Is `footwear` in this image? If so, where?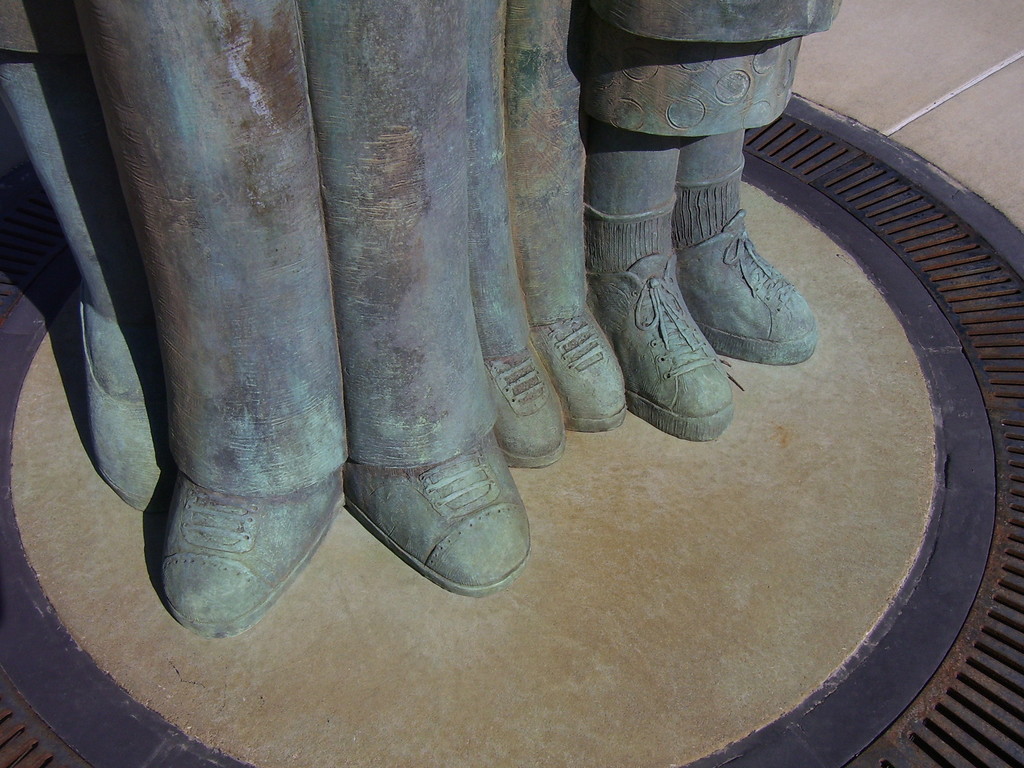
Yes, at detection(586, 248, 745, 440).
